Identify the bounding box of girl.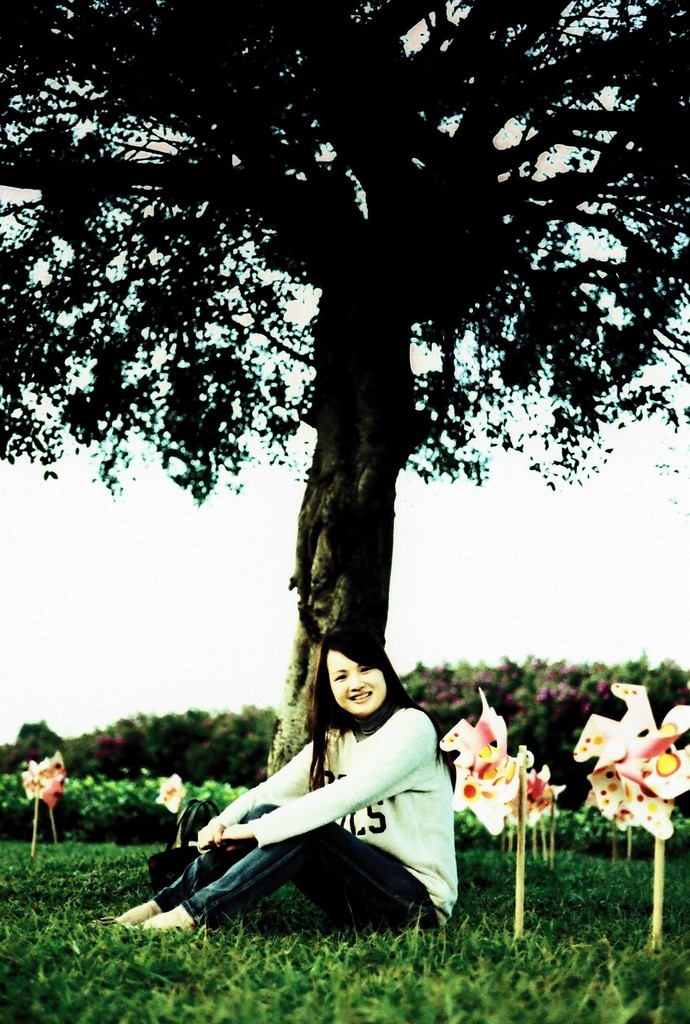
(left=107, top=620, right=467, bottom=937).
